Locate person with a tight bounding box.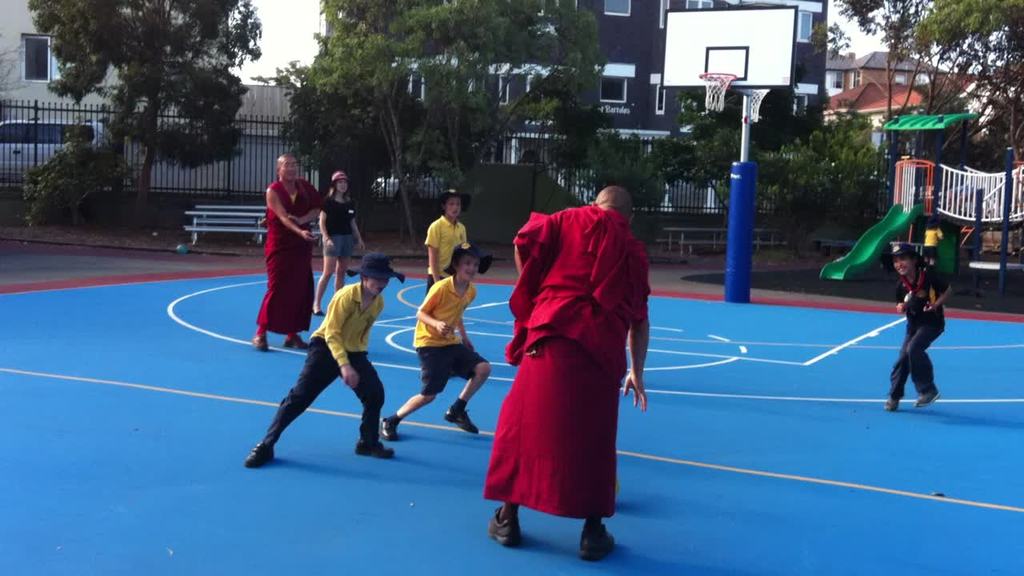
[left=266, top=242, right=395, bottom=464].
